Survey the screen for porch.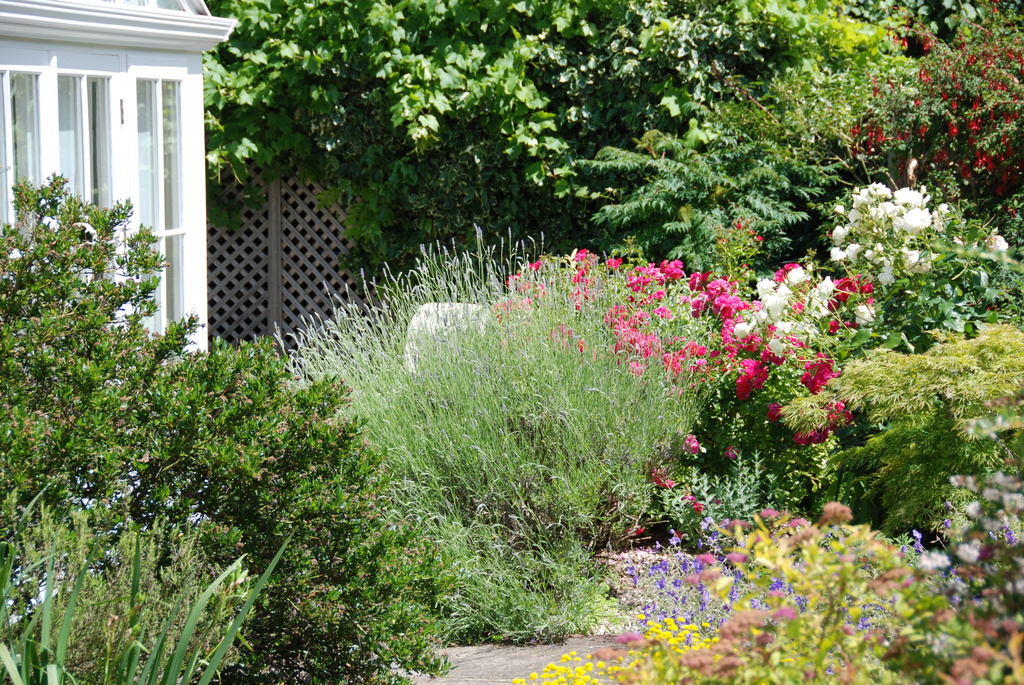
Survey found: locate(0, 47, 234, 469).
